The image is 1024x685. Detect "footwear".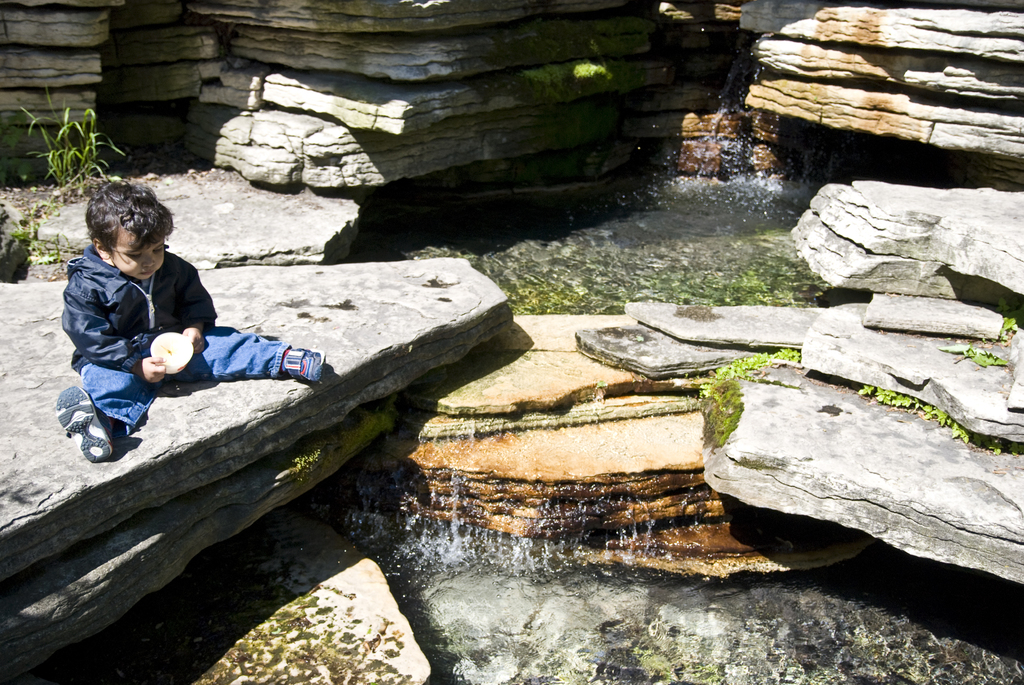
Detection: {"left": 52, "top": 404, "right": 131, "bottom": 459}.
